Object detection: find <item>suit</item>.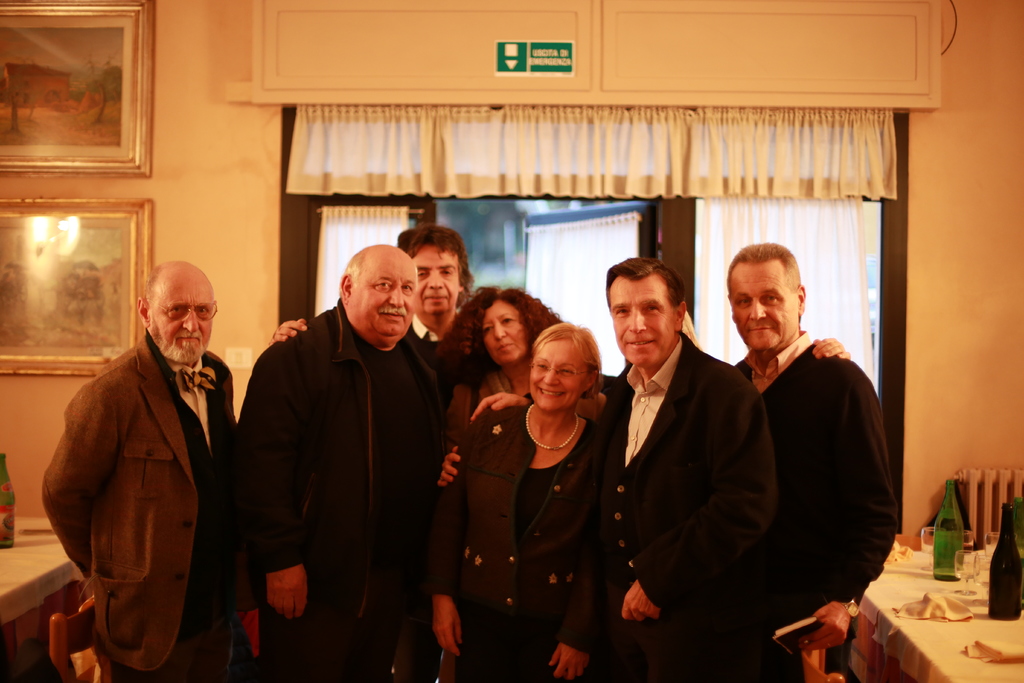
bbox(431, 403, 607, 661).
